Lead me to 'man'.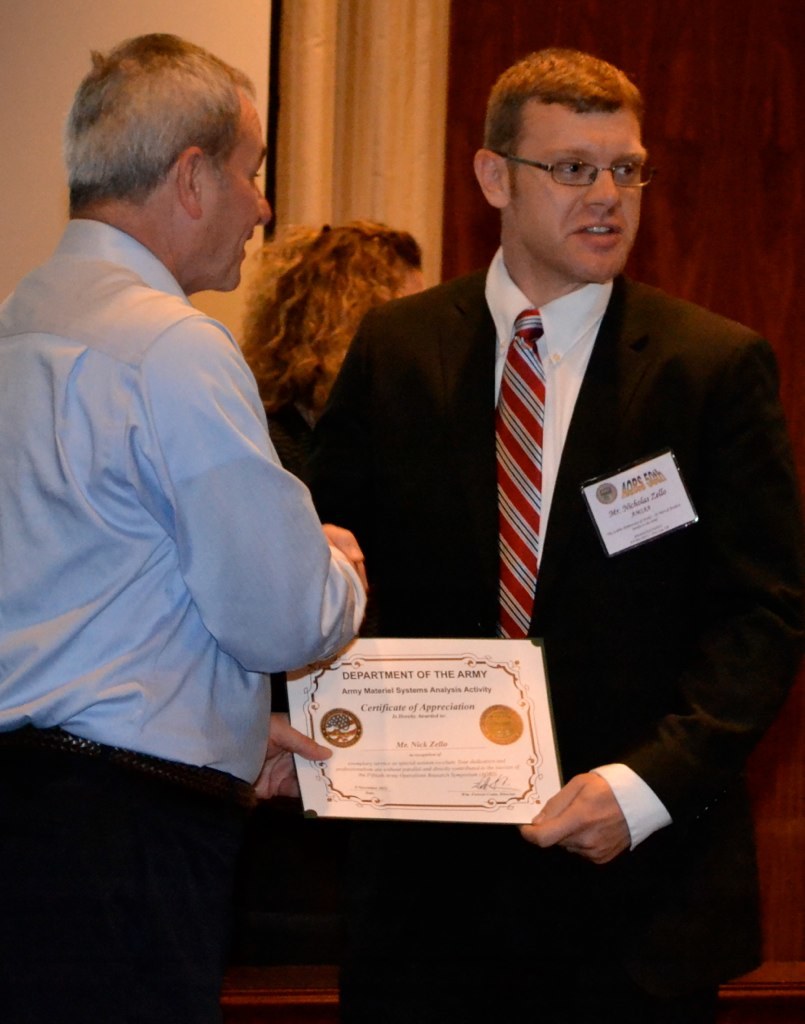
Lead to [0,20,373,1023].
